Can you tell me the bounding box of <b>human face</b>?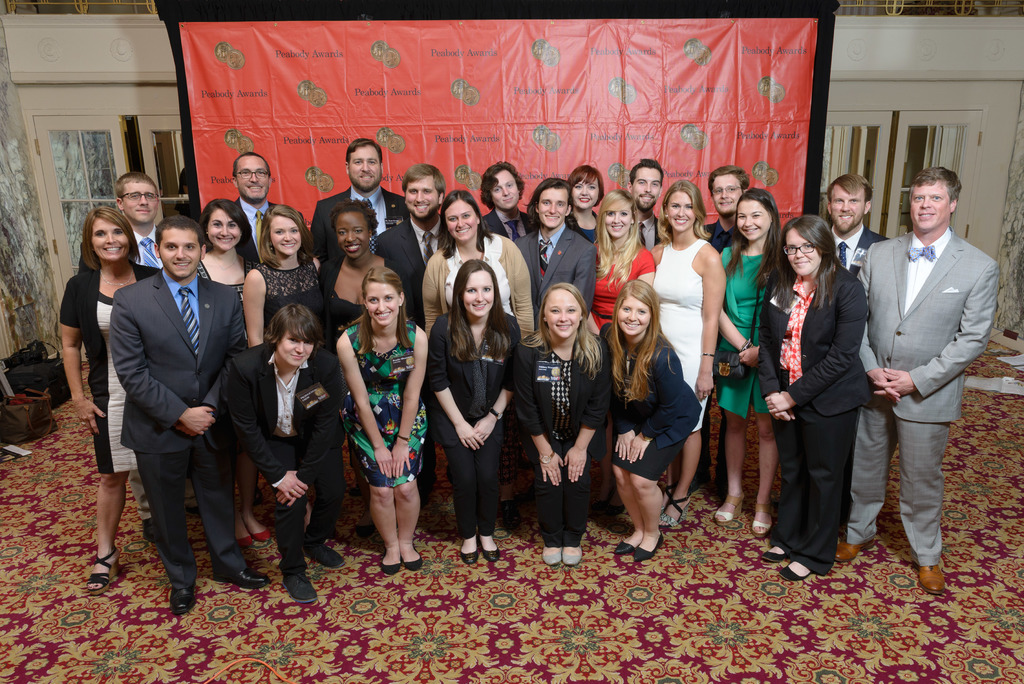
<bbox>571, 174, 598, 208</bbox>.
